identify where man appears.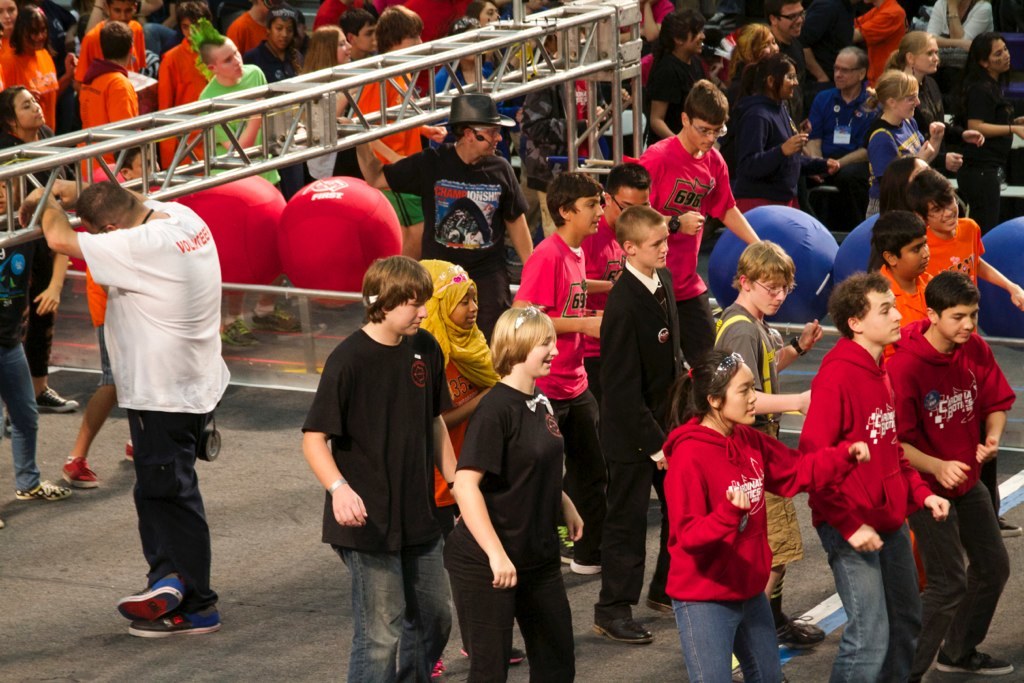
Appears at {"left": 331, "top": 93, "right": 530, "bottom": 338}.
